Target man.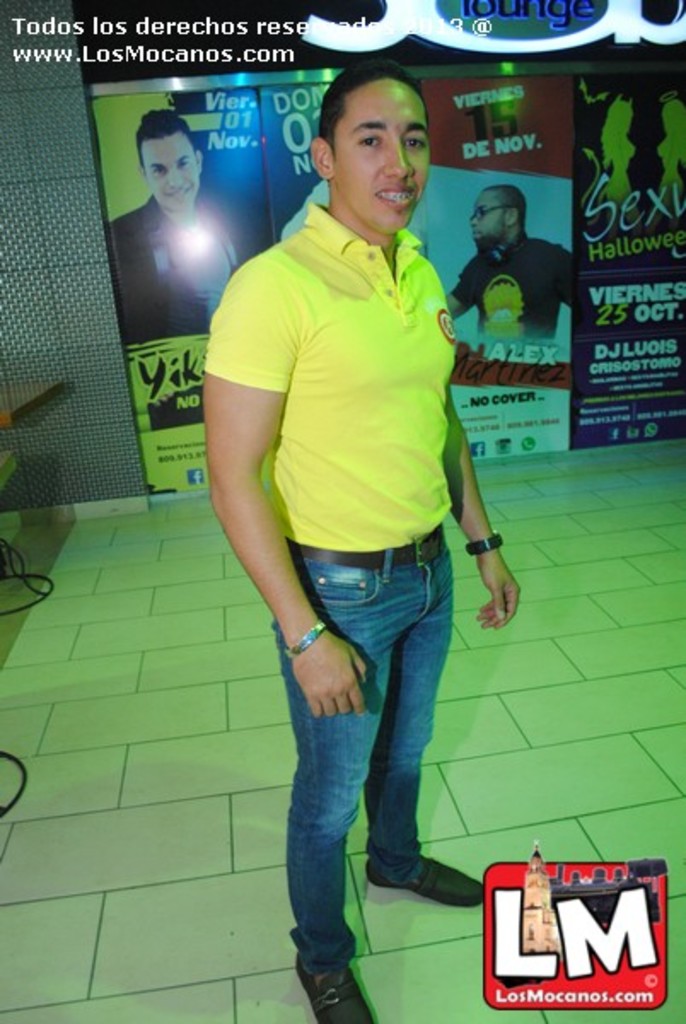
Target region: x1=198, y1=73, x2=510, y2=1015.
